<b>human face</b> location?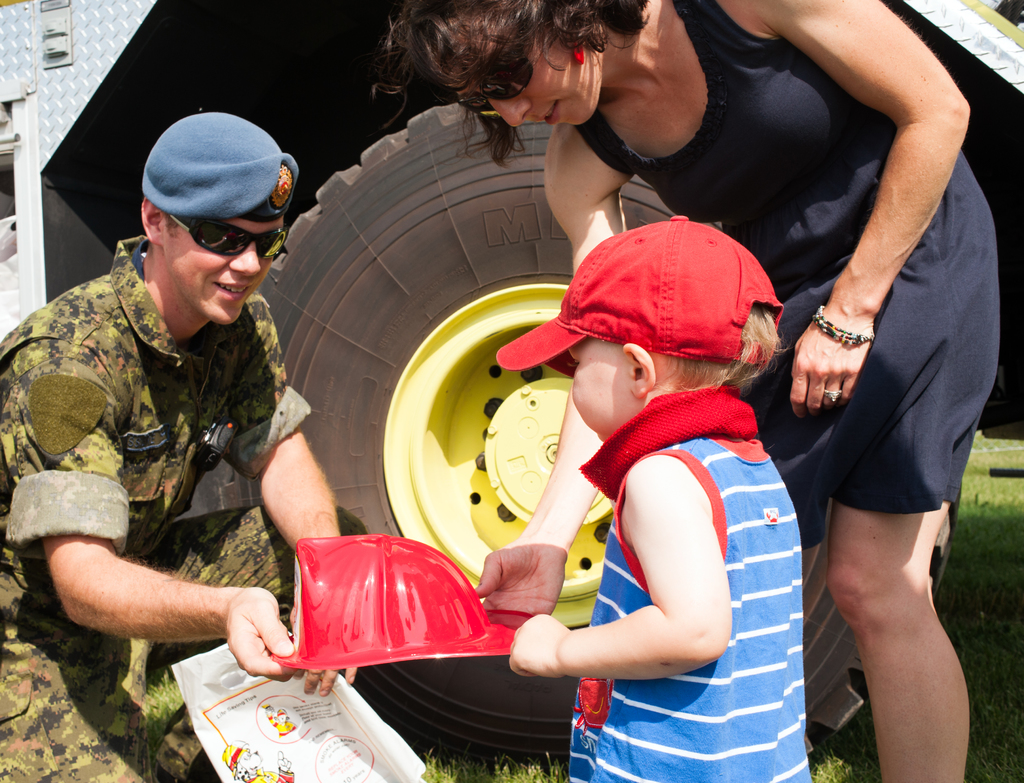
locate(442, 18, 603, 130)
